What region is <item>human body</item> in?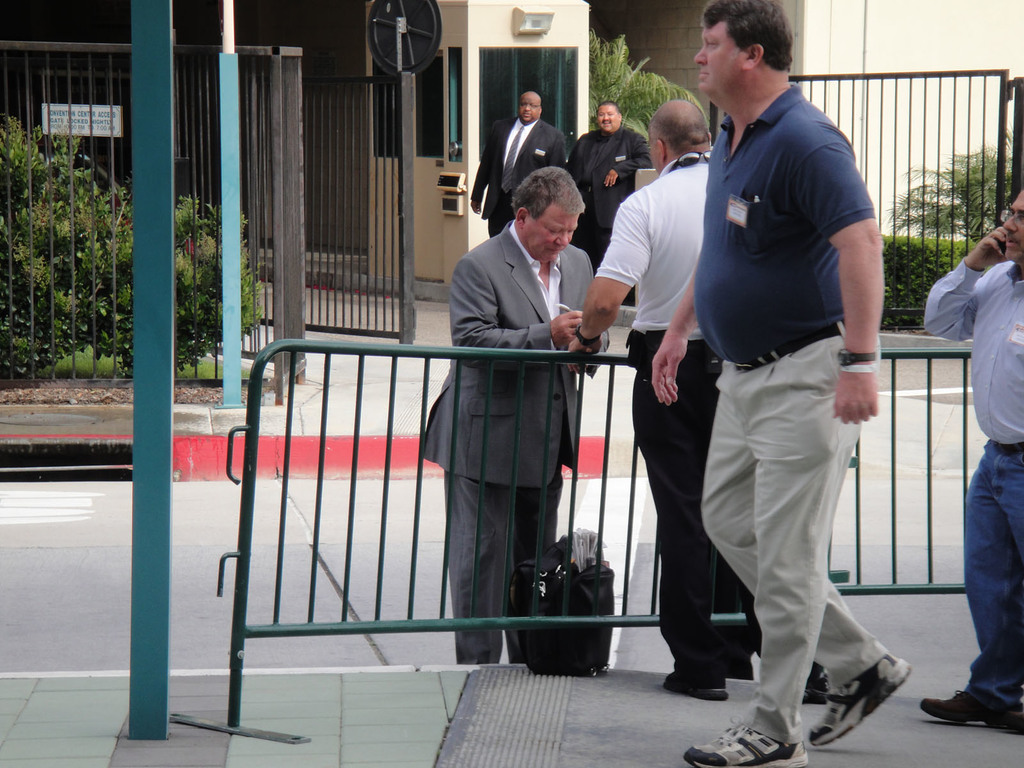
region(469, 88, 566, 236).
